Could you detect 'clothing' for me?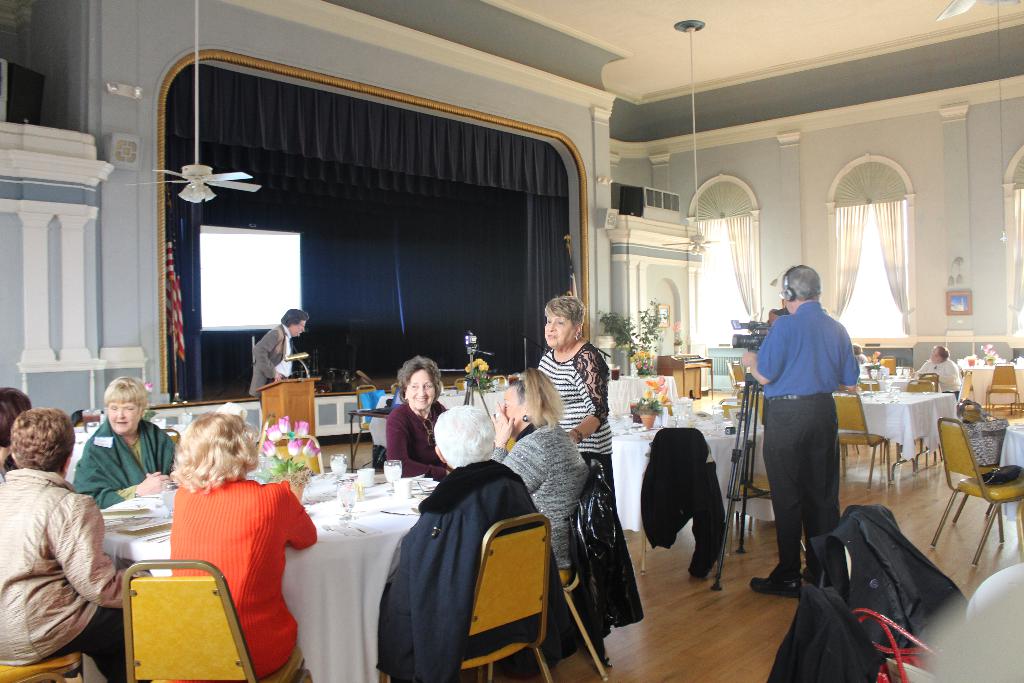
Detection result: 814,502,972,658.
